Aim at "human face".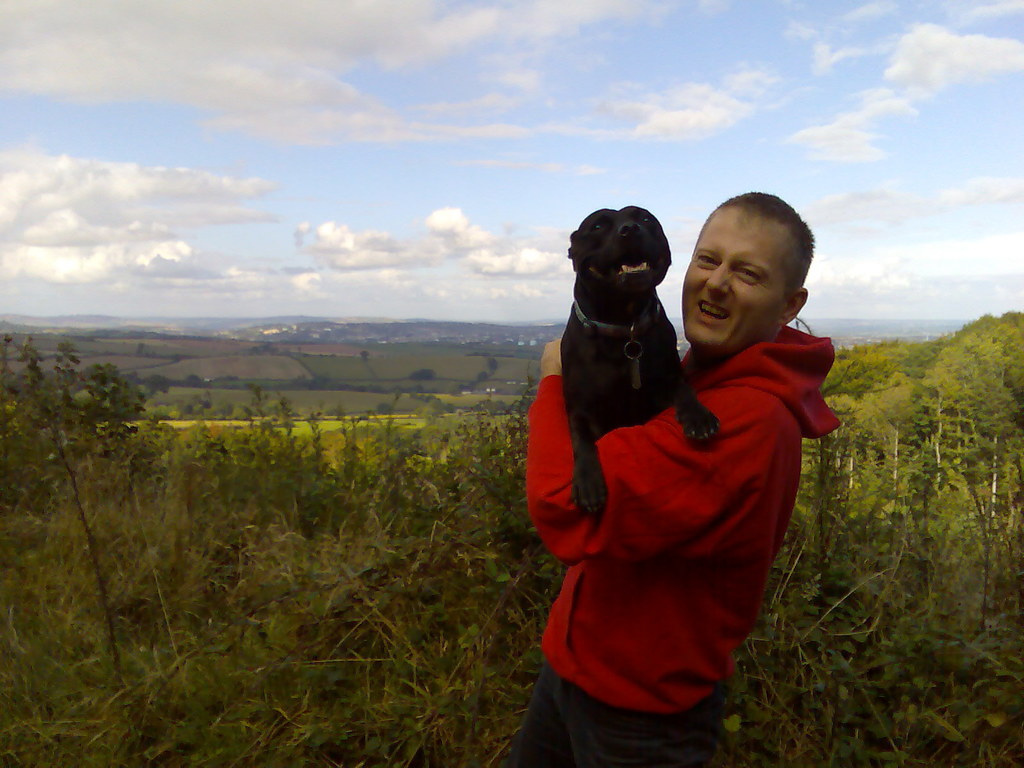
Aimed at BBox(686, 200, 789, 349).
